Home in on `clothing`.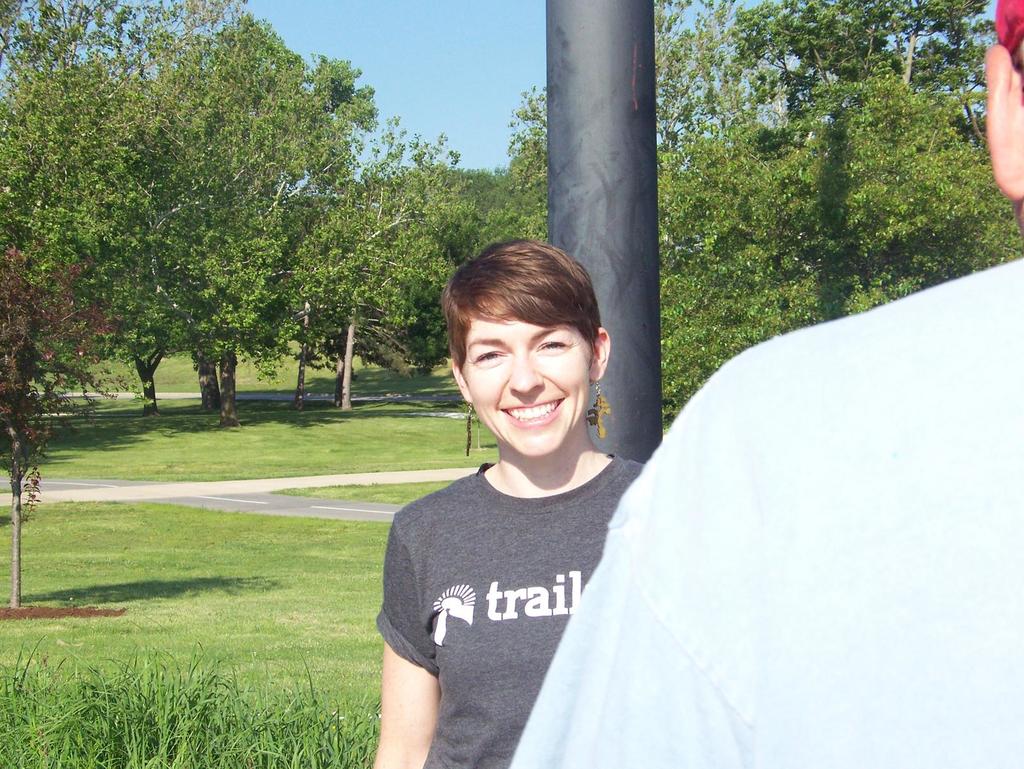
Homed in at 390/409/649/731.
